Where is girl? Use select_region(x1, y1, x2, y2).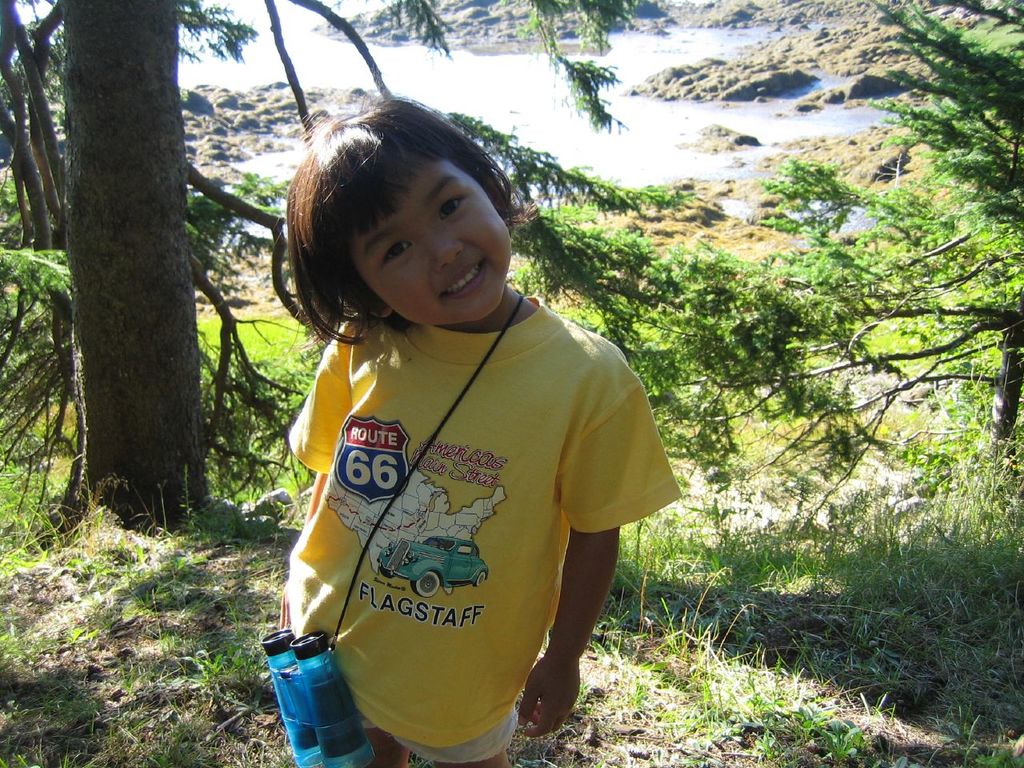
select_region(277, 90, 680, 767).
